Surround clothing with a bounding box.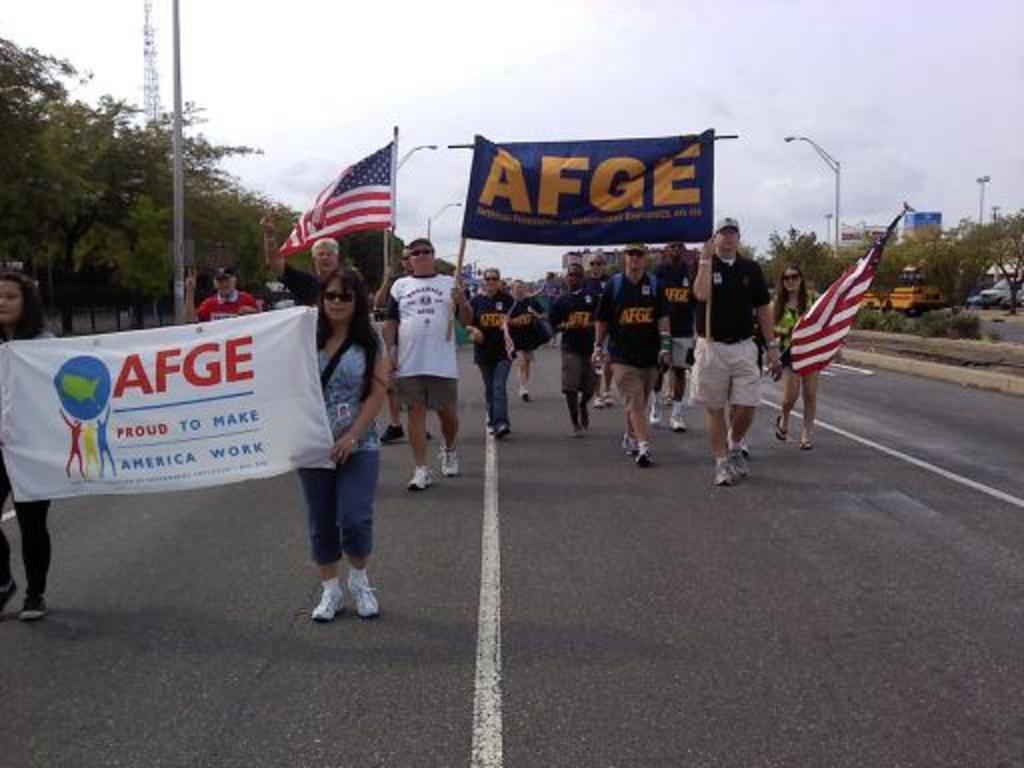
<bbox>286, 312, 394, 562</bbox>.
